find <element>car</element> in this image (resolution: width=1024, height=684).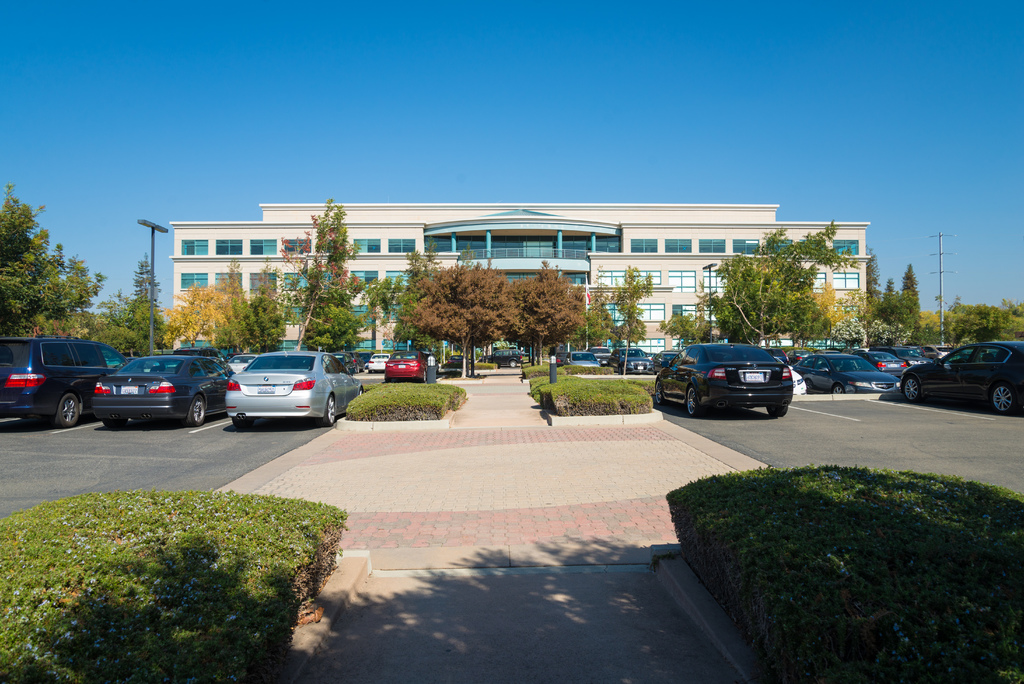
region(493, 348, 519, 368).
